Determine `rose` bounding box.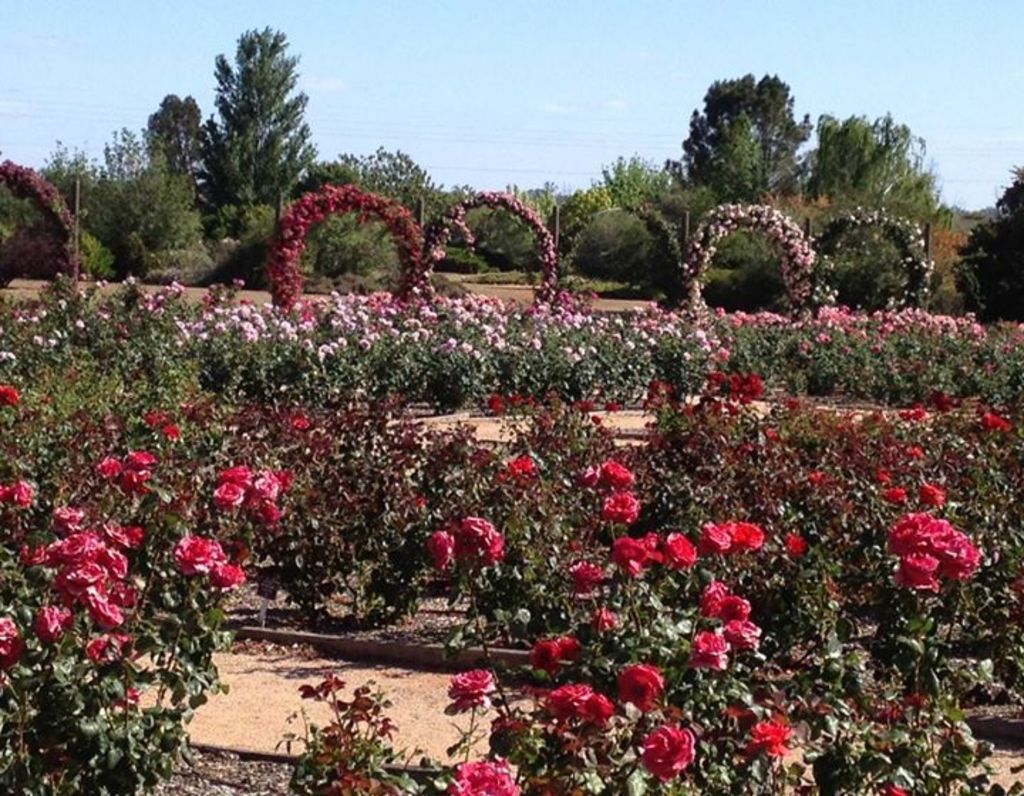
Determined: 640, 722, 697, 783.
